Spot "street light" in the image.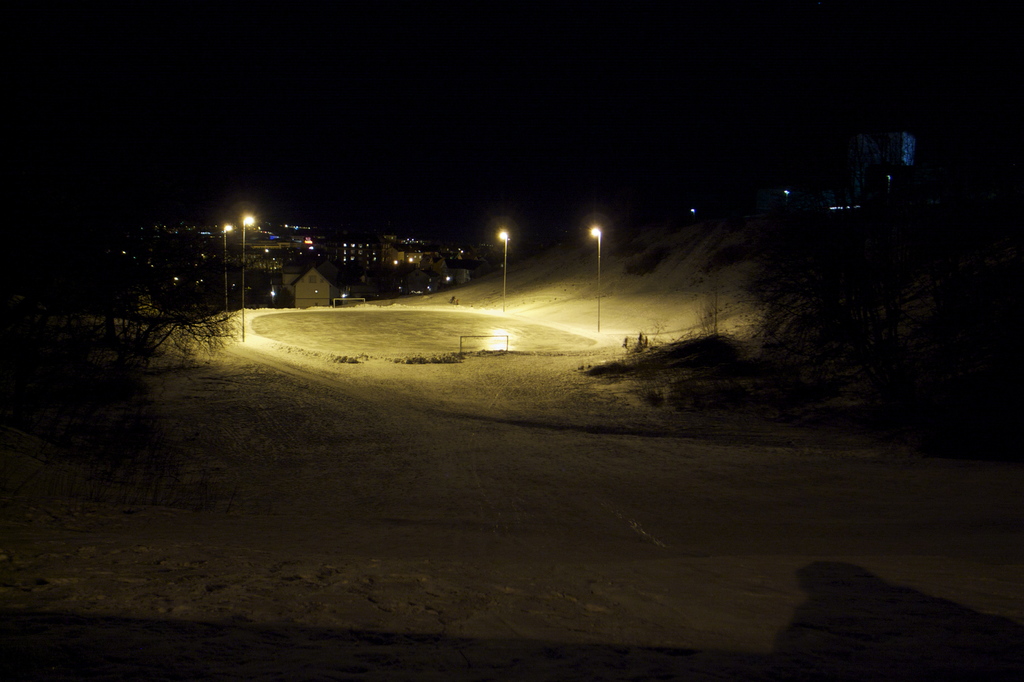
"street light" found at <bbox>222, 220, 231, 315</bbox>.
